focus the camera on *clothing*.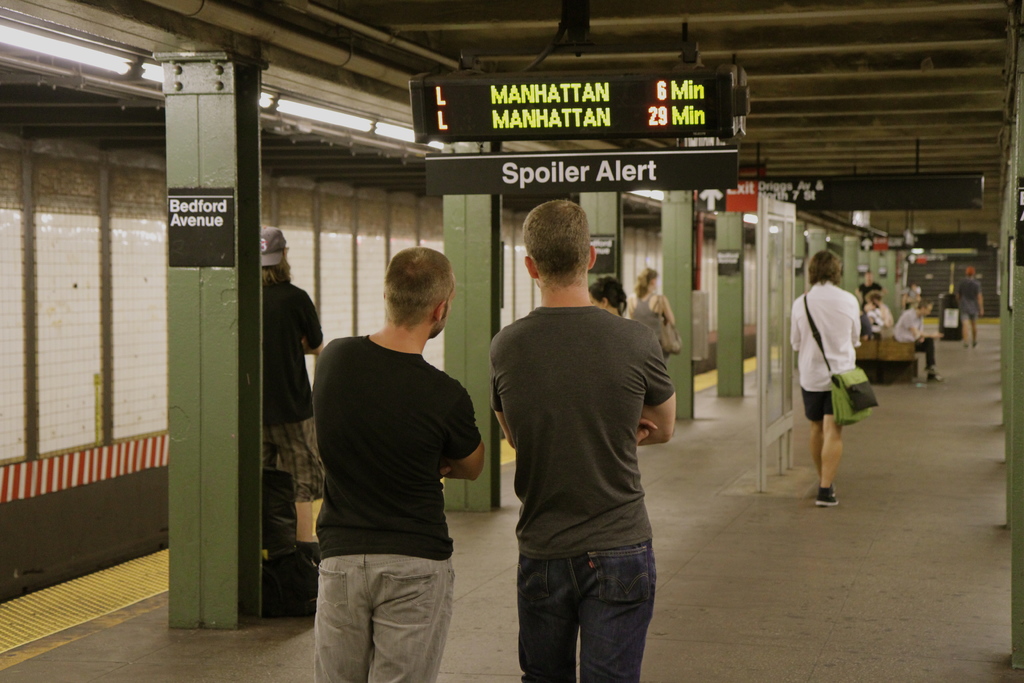
Focus region: locate(490, 306, 680, 682).
